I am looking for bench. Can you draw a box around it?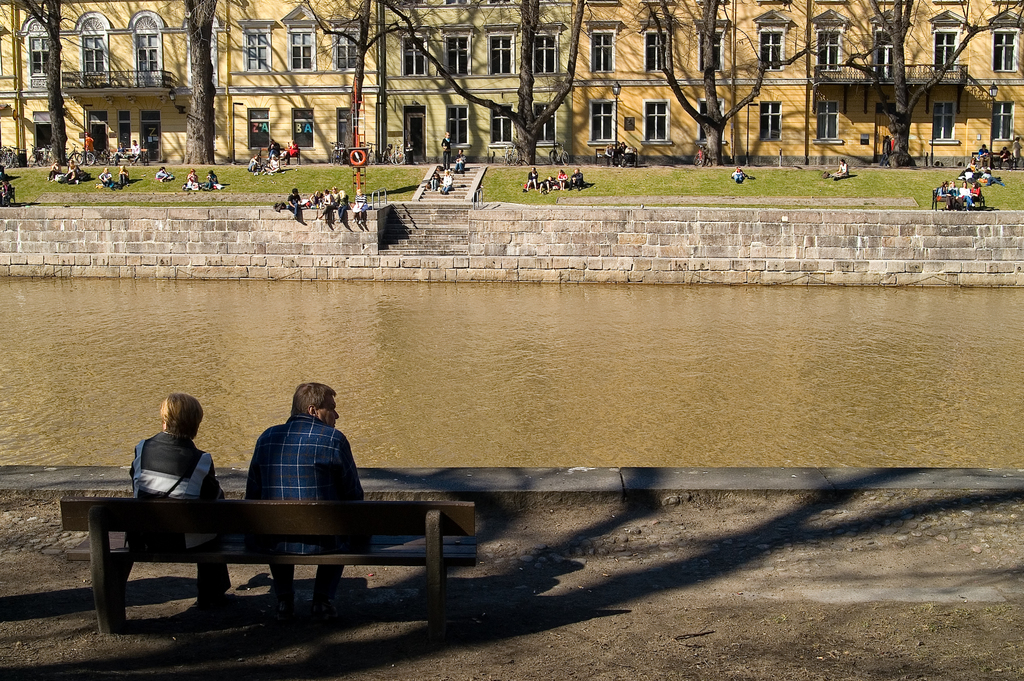
Sure, the bounding box is <box>97,473,474,644</box>.
